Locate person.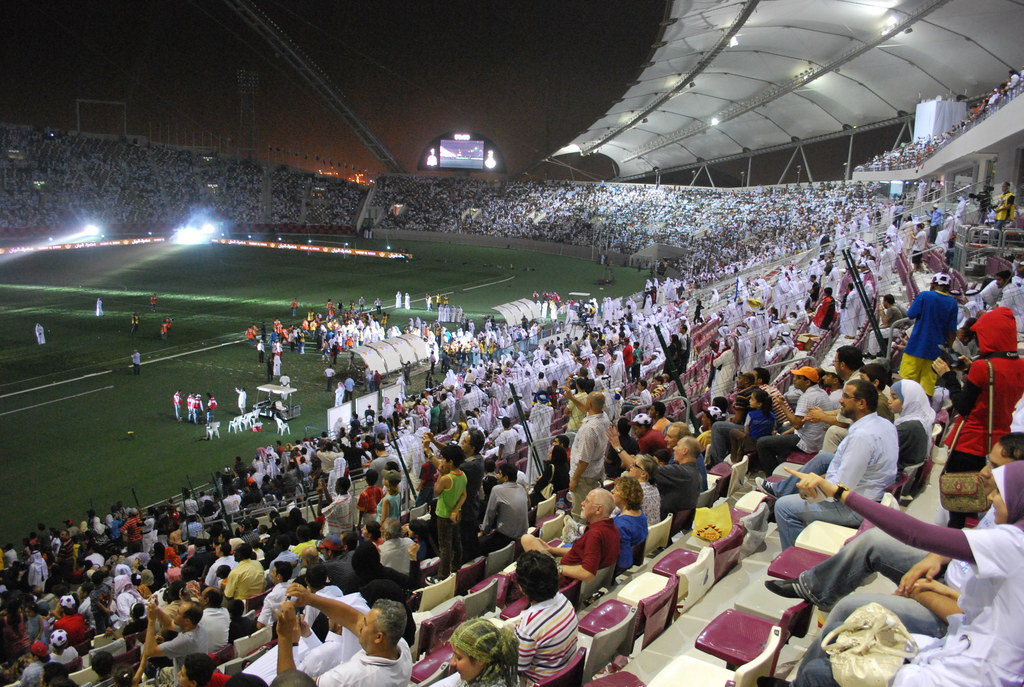
Bounding box: select_region(129, 348, 143, 377).
